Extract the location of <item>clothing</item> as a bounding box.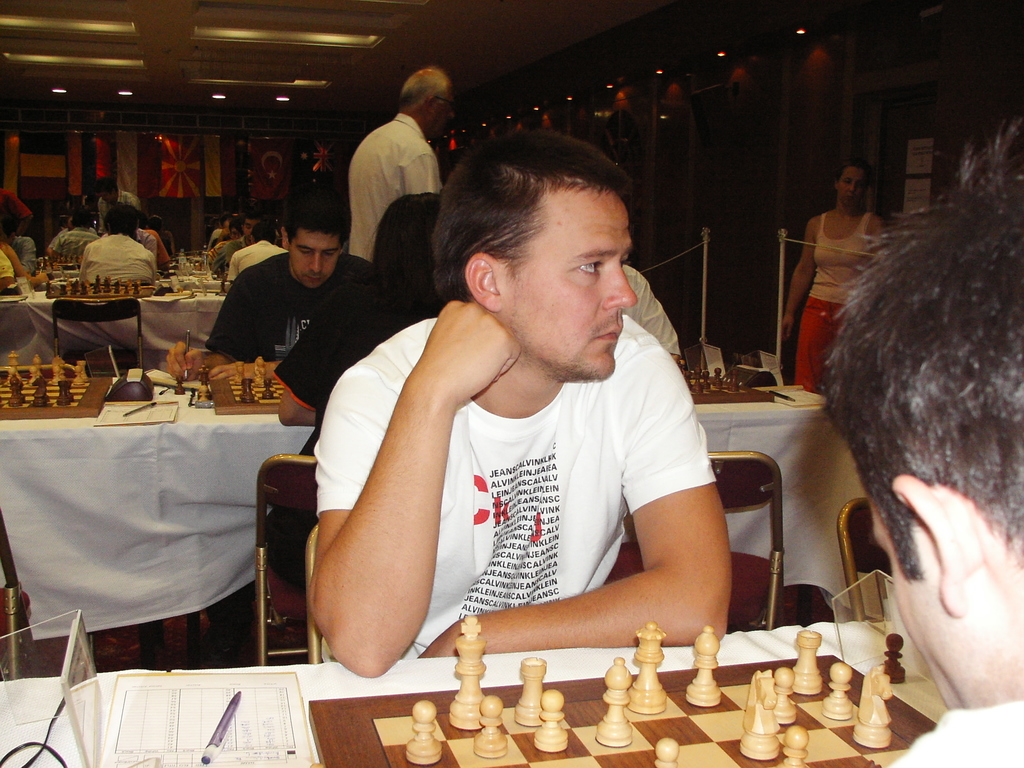
bbox=(210, 256, 375, 372).
